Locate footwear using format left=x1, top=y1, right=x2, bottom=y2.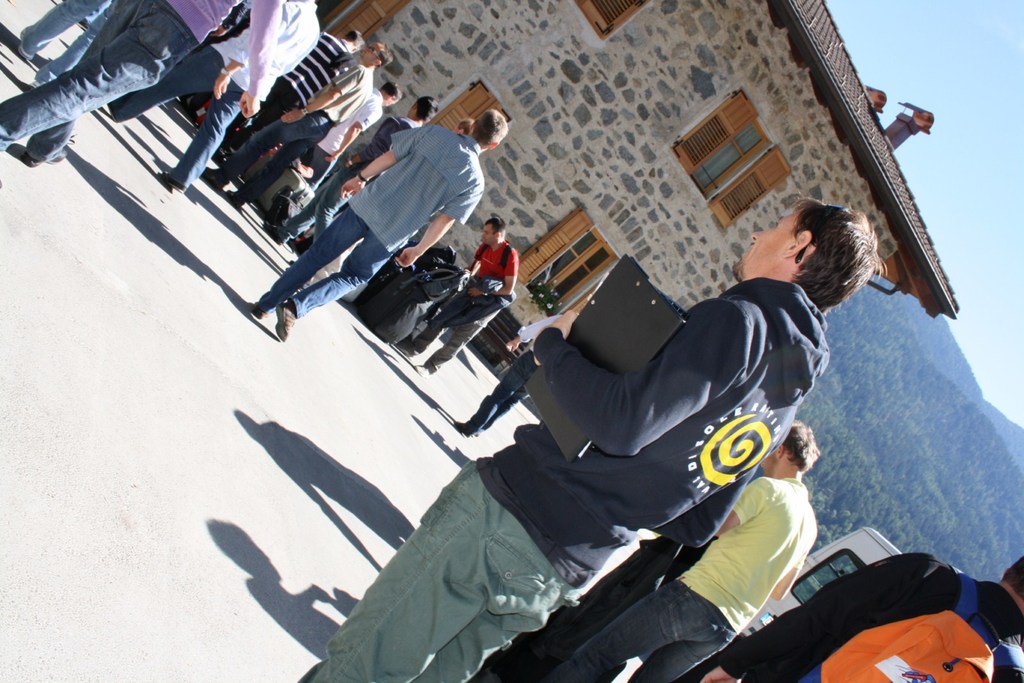
left=204, top=166, right=228, bottom=194.
